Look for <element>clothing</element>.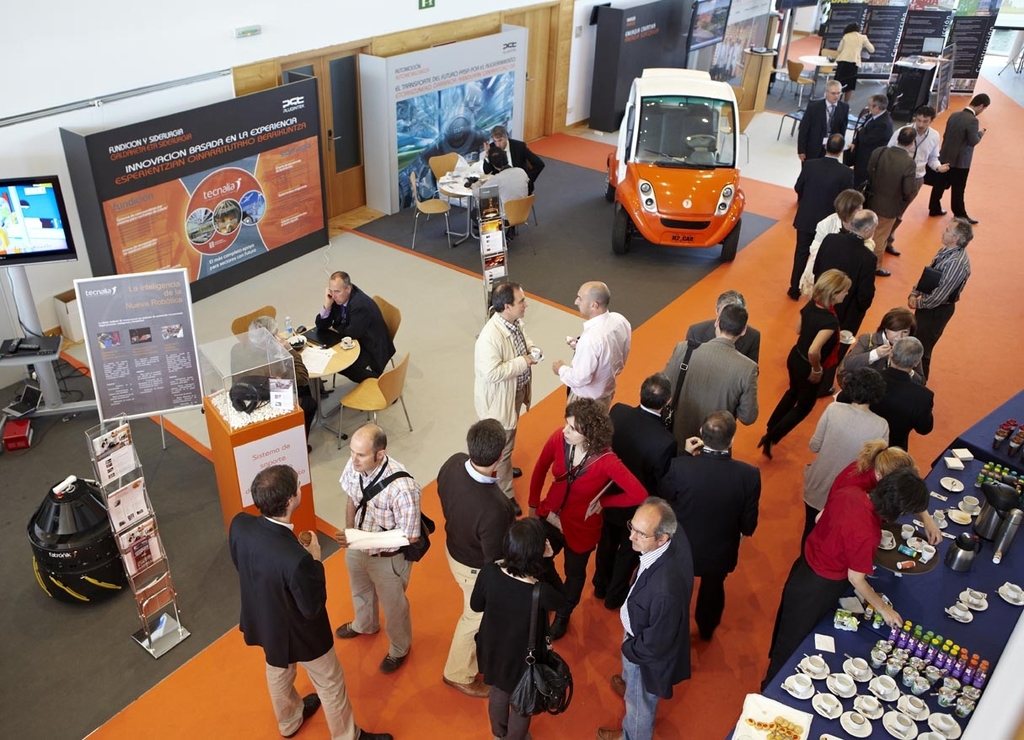
Found: 863, 142, 923, 265.
